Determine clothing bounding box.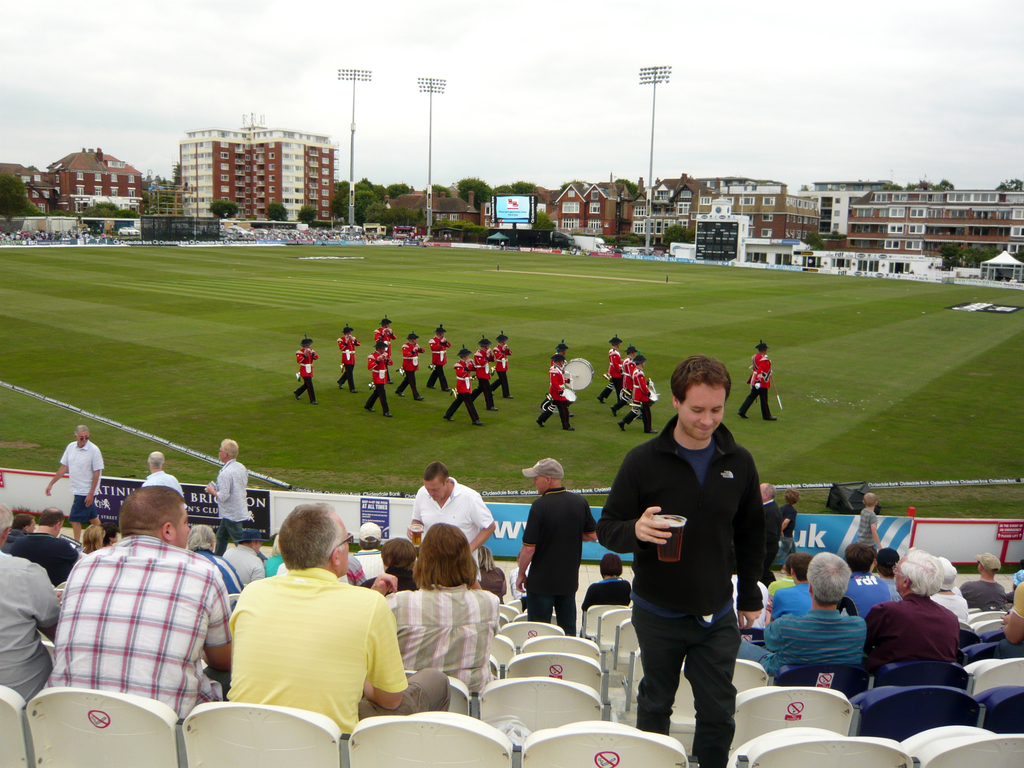
Determined: {"x1": 725, "y1": 572, "x2": 767, "y2": 630}.
